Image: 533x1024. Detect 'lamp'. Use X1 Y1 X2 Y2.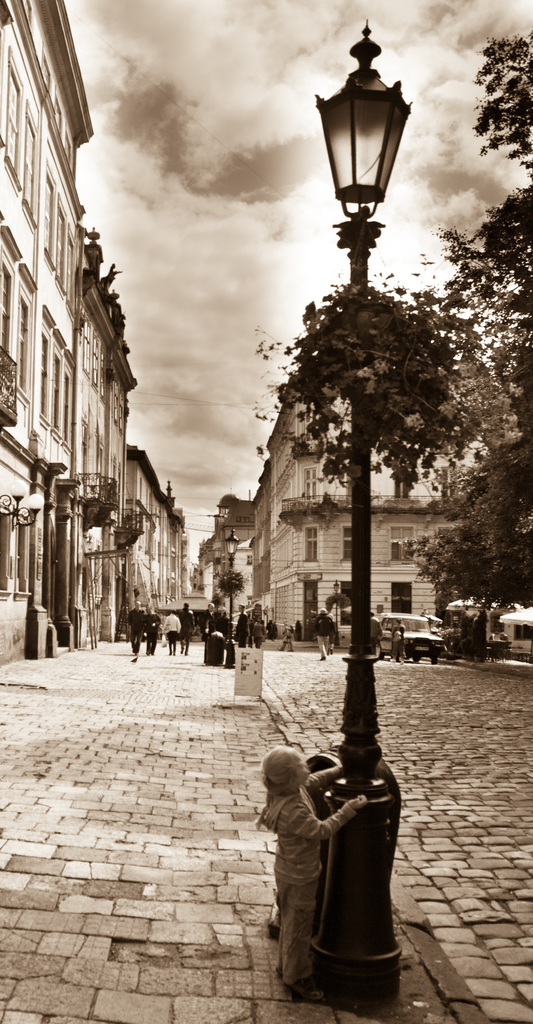
334 580 341 645.
